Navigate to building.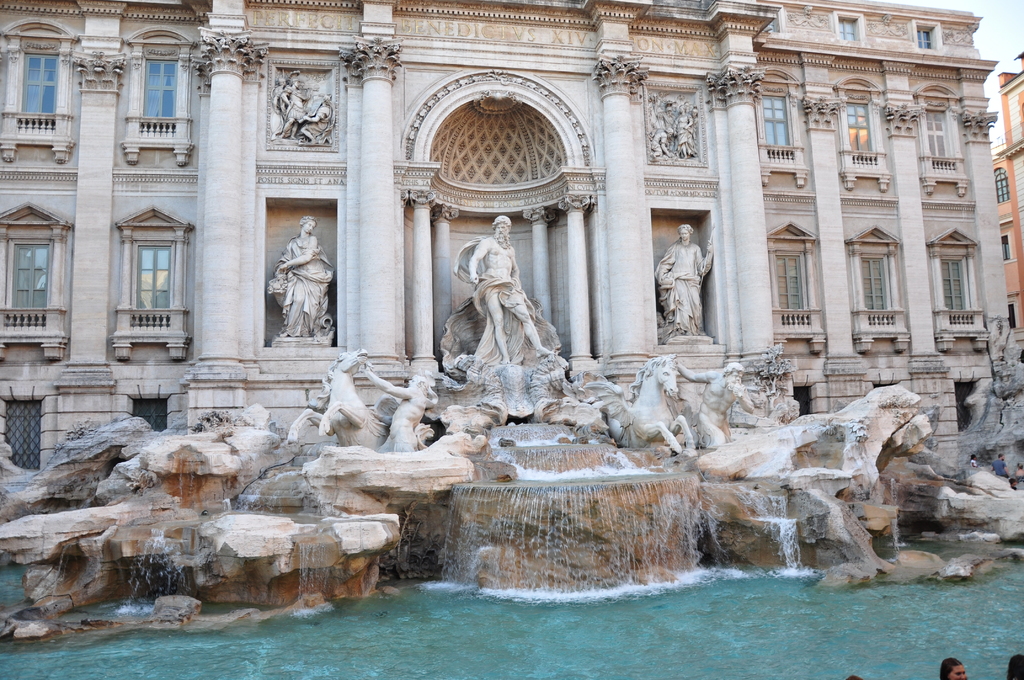
Navigation target: box=[986, 49, 1023, 343].
